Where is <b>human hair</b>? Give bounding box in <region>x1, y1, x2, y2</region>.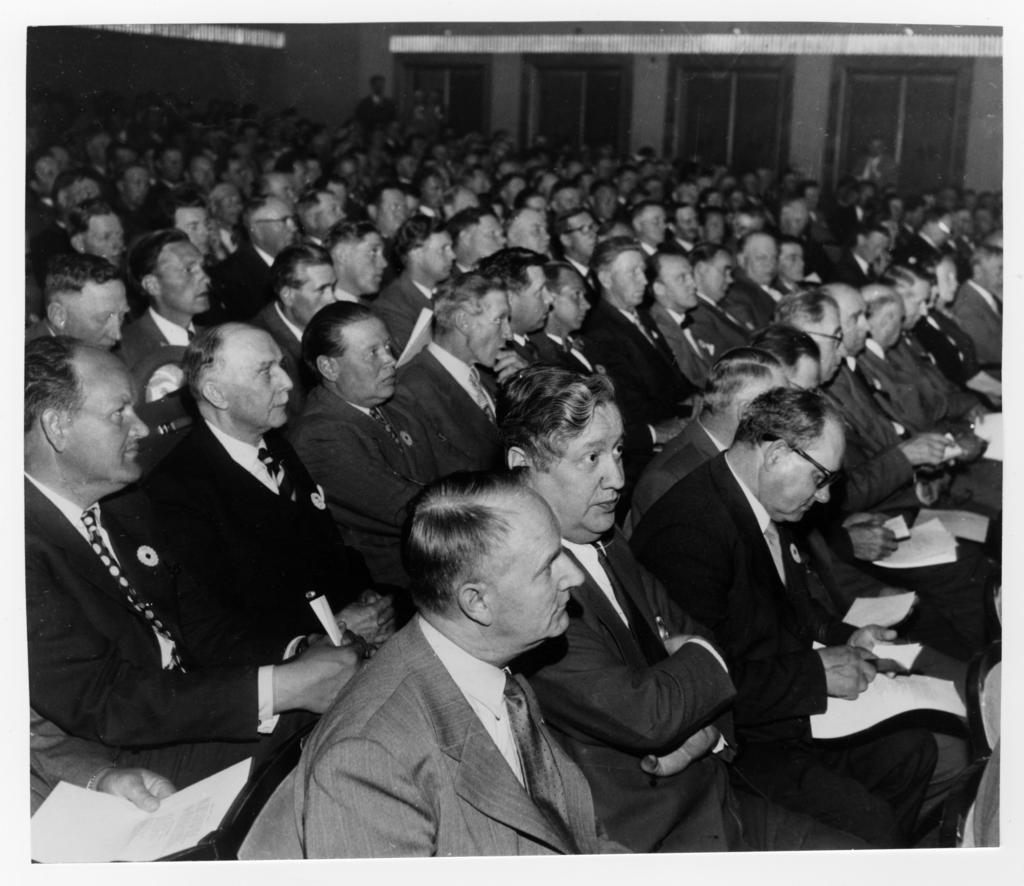
<region>360, 185, 401, 207</region>.
